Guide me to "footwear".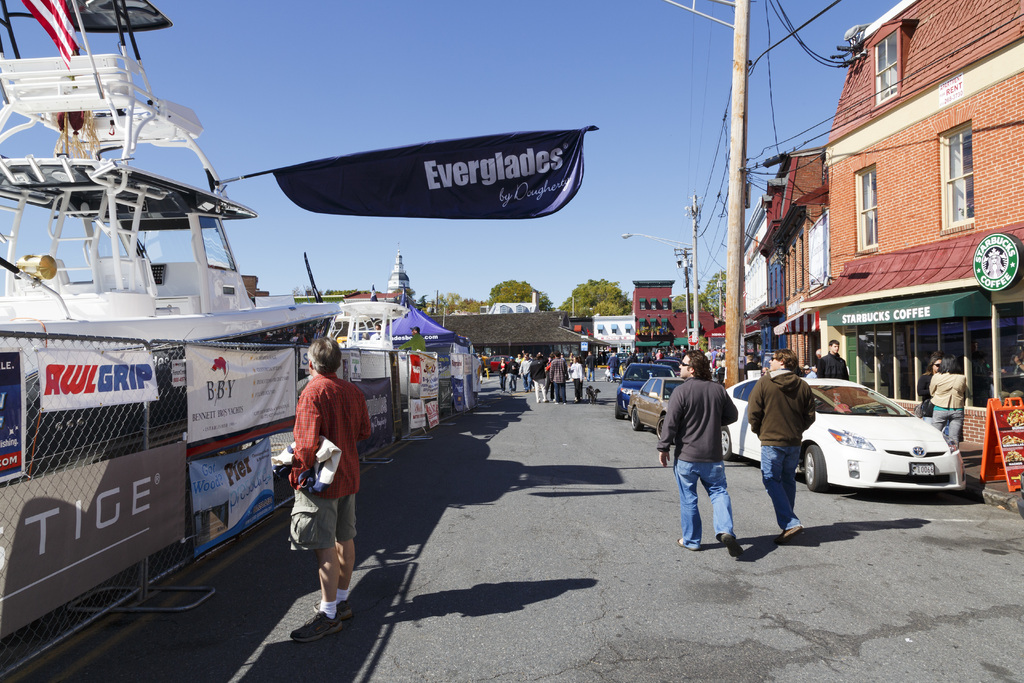
Guidance: detection(292, 609, 347, 641).
